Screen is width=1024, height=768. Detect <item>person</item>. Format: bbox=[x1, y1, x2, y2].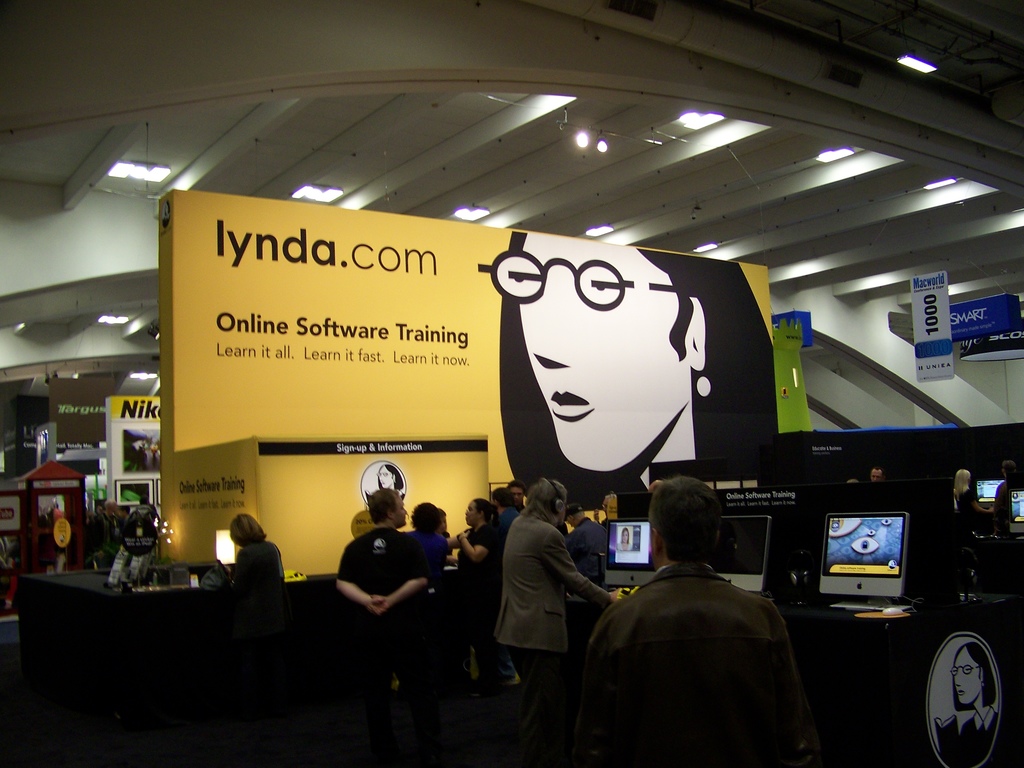
bbox=[335, 487, 445, 720].
